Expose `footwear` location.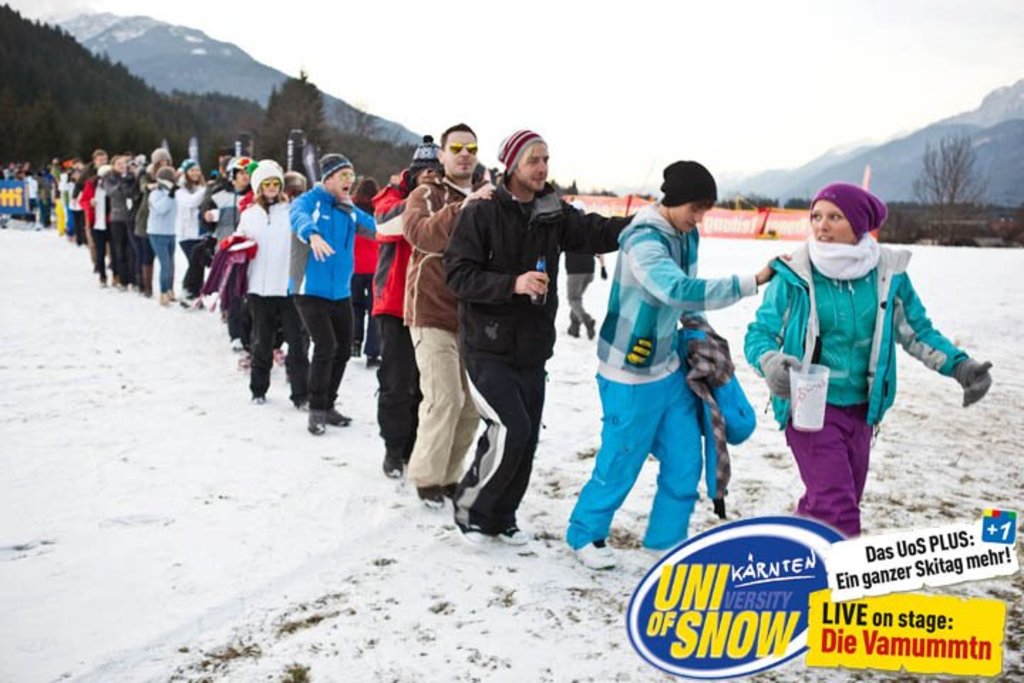
Exposed at (250, 393, 270, 406).
